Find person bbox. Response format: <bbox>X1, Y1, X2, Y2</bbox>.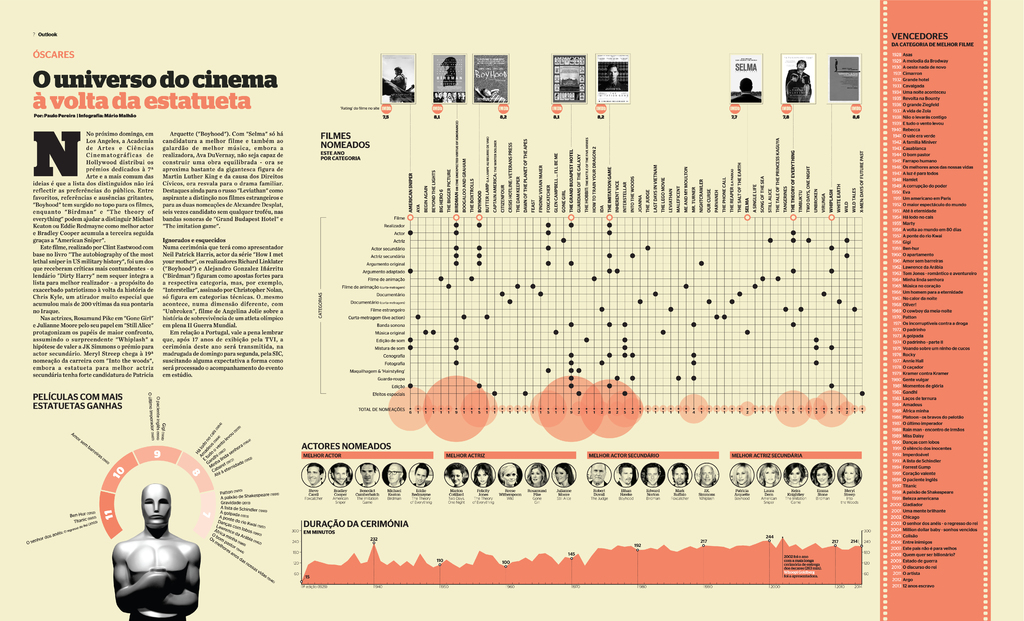
<bbox>113, 485, 201, 620</bbox>.
